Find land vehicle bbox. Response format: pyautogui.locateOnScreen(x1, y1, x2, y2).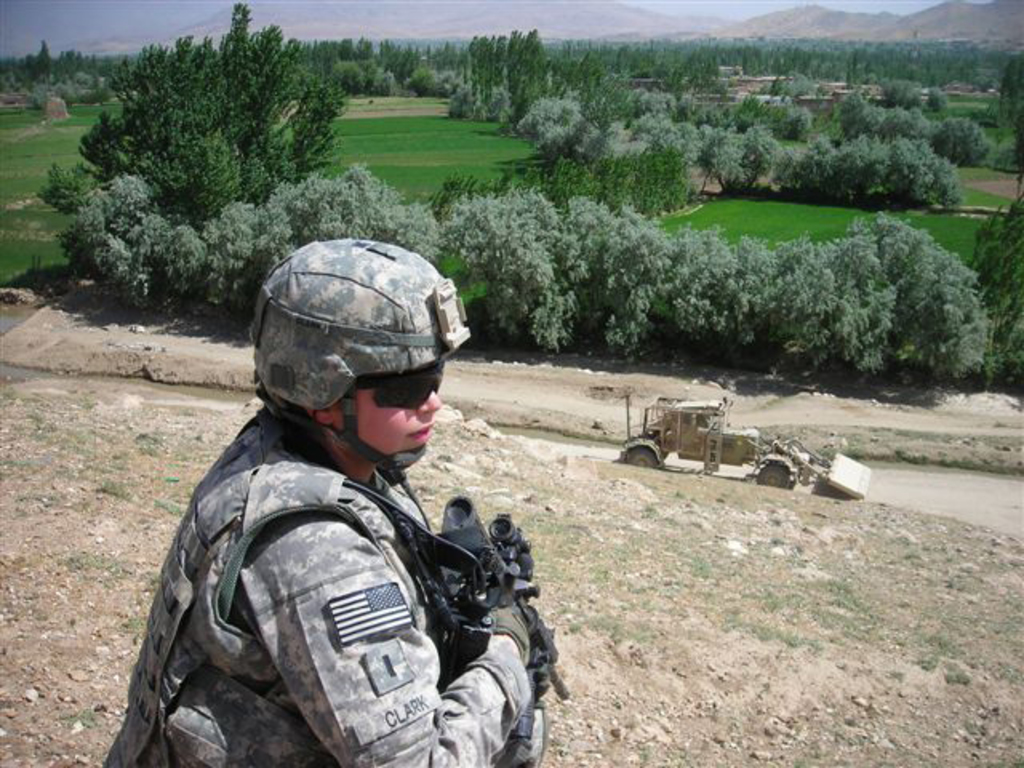
pyautogui.locateOnScreen(587, 397, 848, 488).
